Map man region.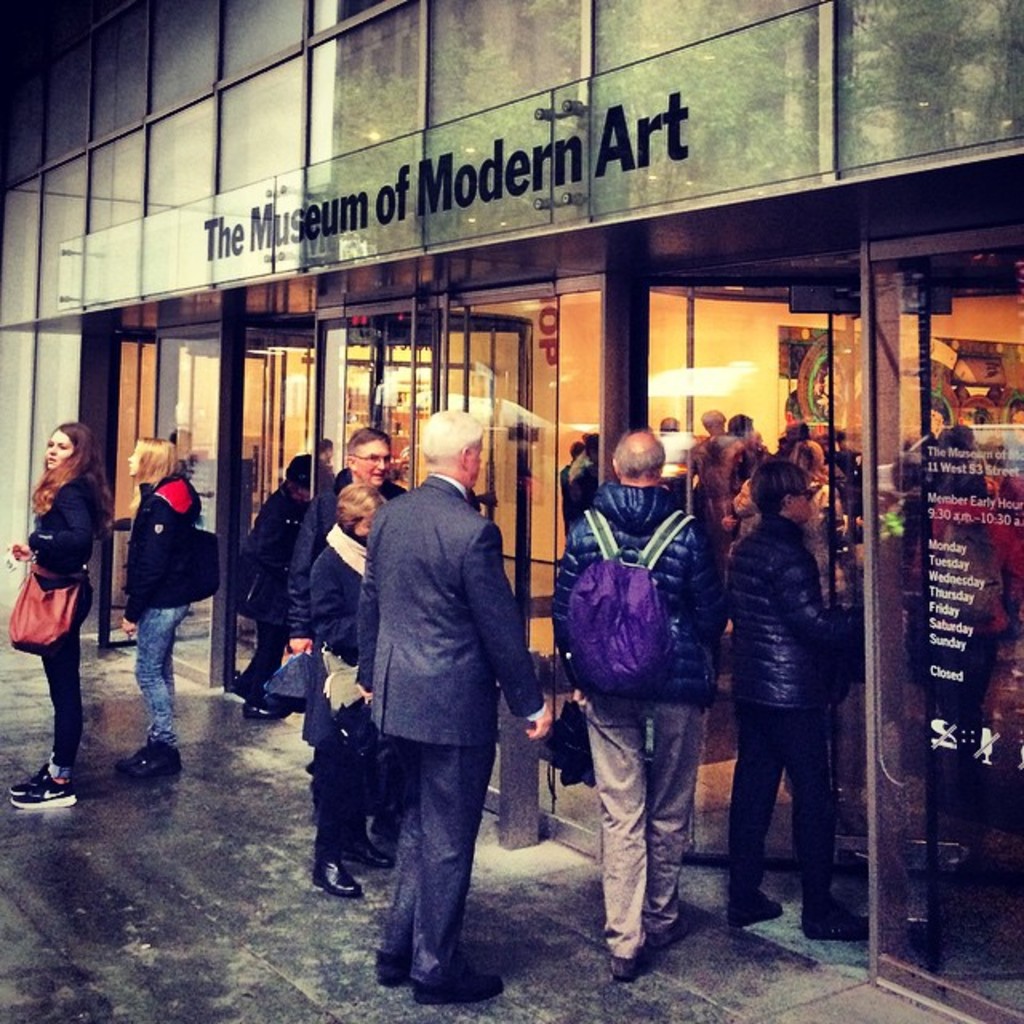
Mapped to {"x1": 283, "y1": 416, "x2": 416, "y2": 658}.
